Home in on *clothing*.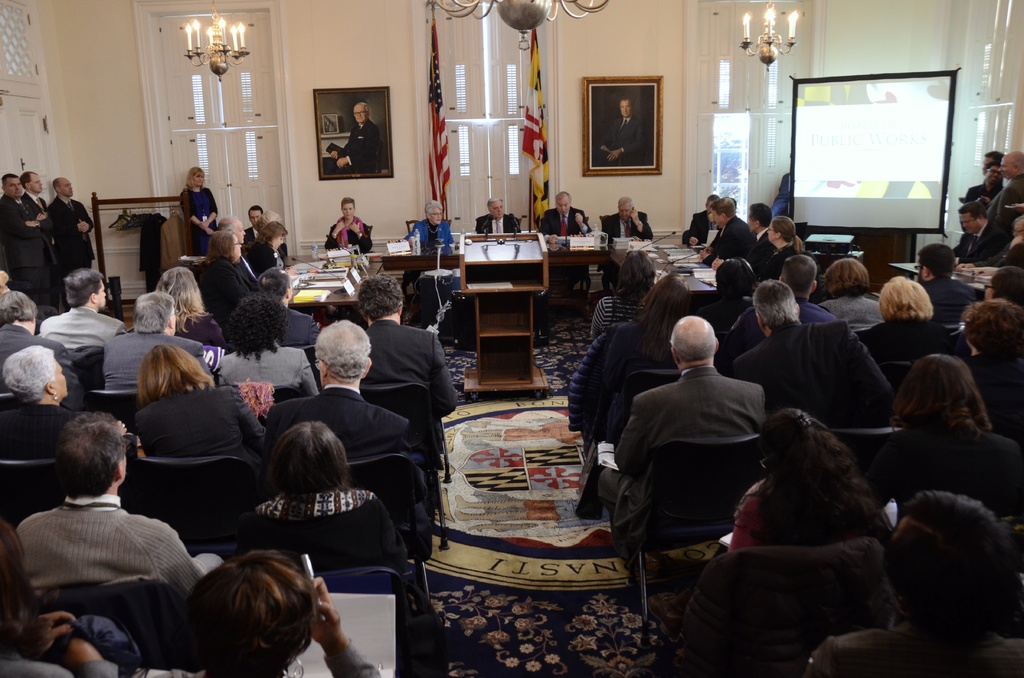
Homed in at {"left": 970, "top": 174, "right": 996, "bottom": 198}.
